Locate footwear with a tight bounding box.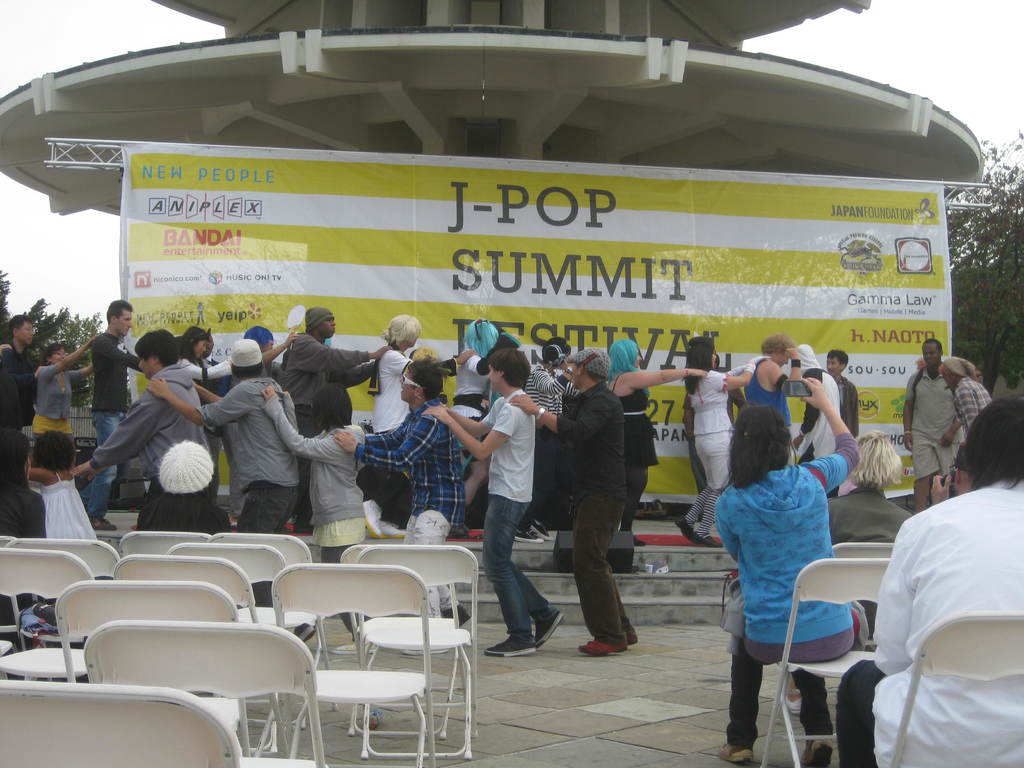
(294, 623, 315, 646).
